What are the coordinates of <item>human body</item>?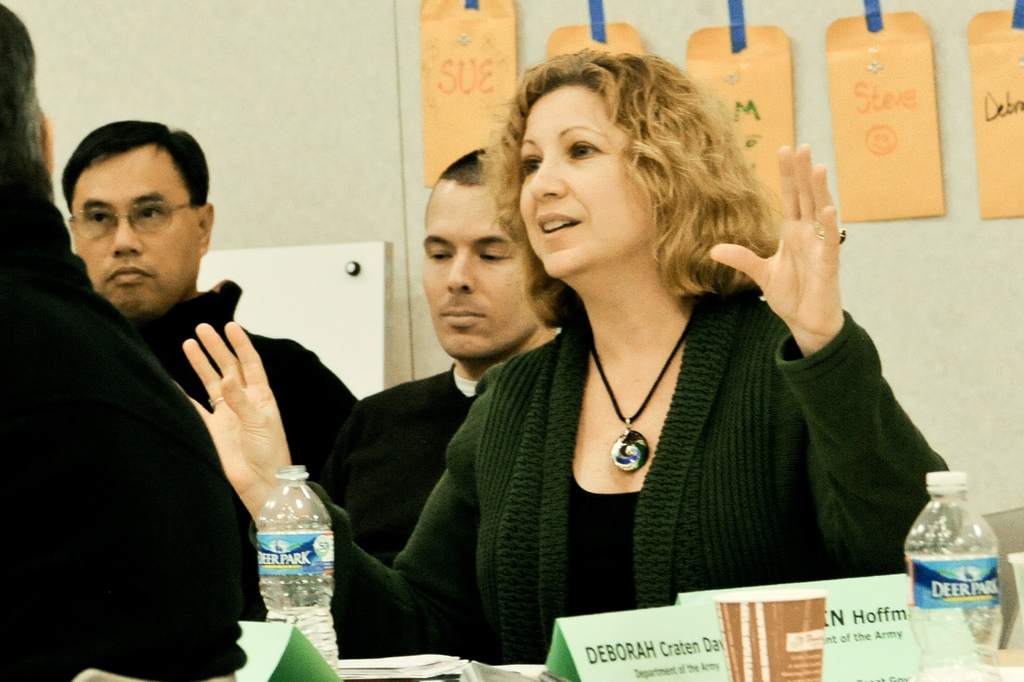
340 333 570 598.
